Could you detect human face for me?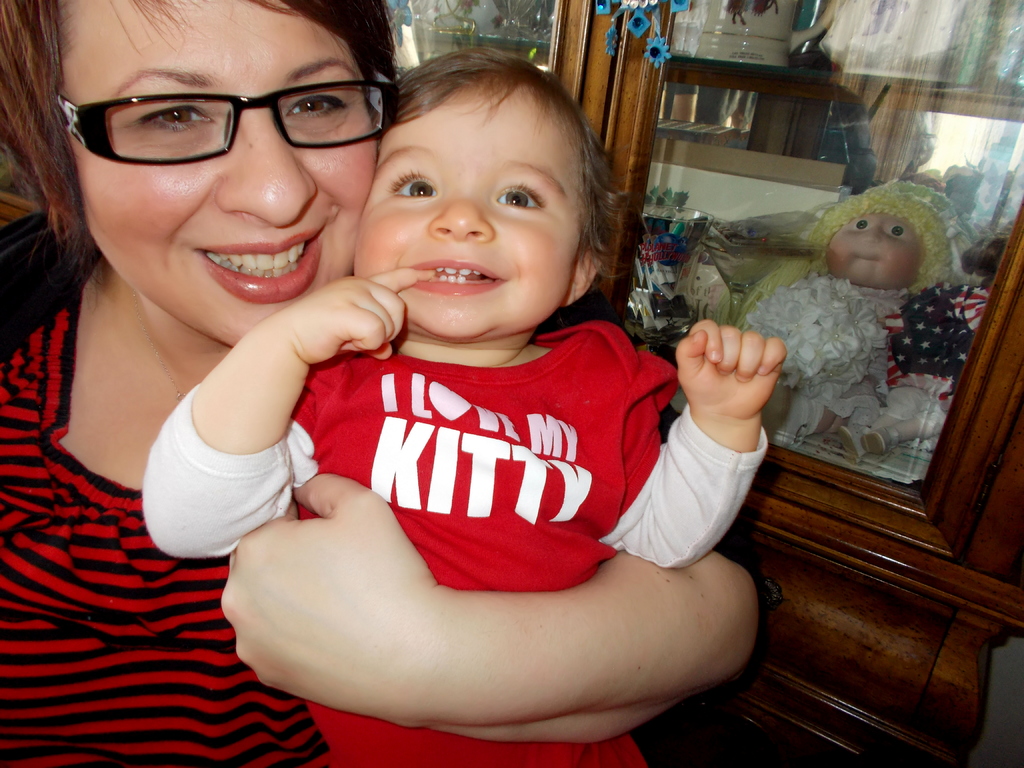
Detection result: pyautogui.locateOnScreen(354, 98, 583, 352).
